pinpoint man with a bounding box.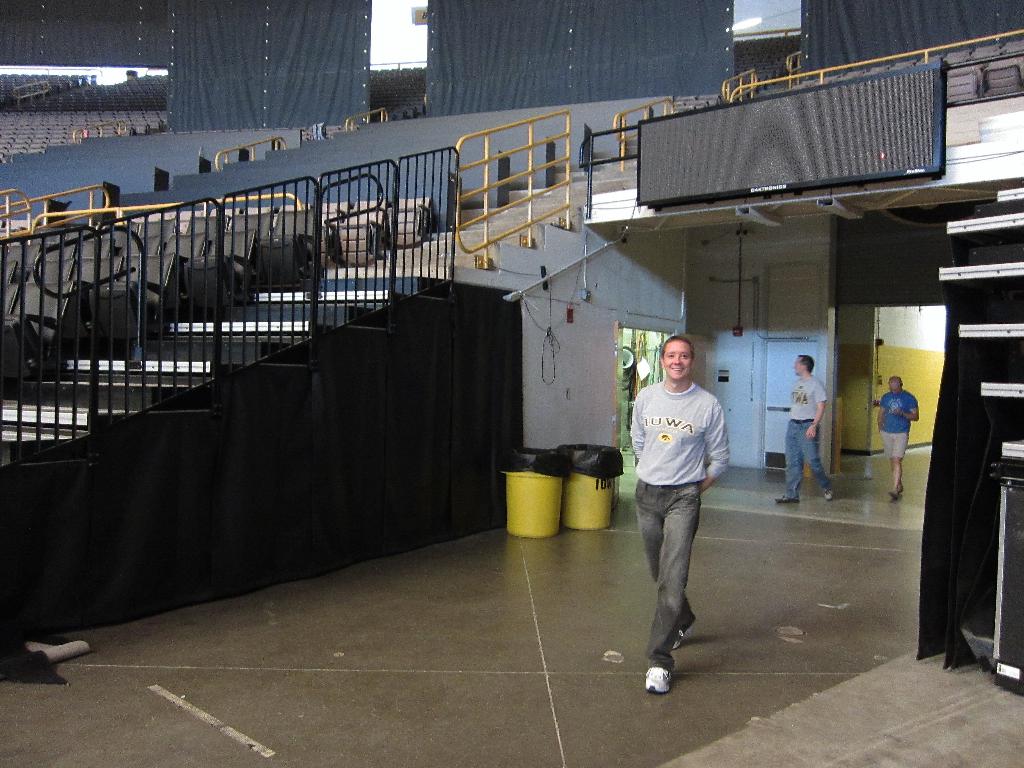
select_region(878, 376, 918, 501).
